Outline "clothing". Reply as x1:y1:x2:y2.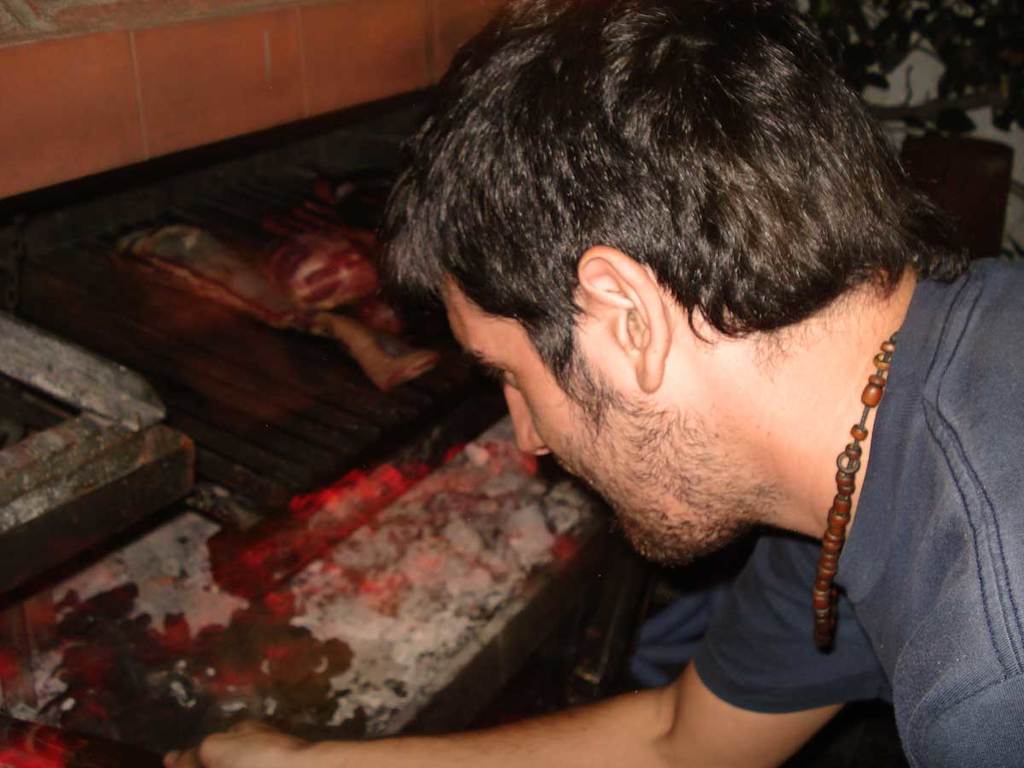
689:257:1023:767.
